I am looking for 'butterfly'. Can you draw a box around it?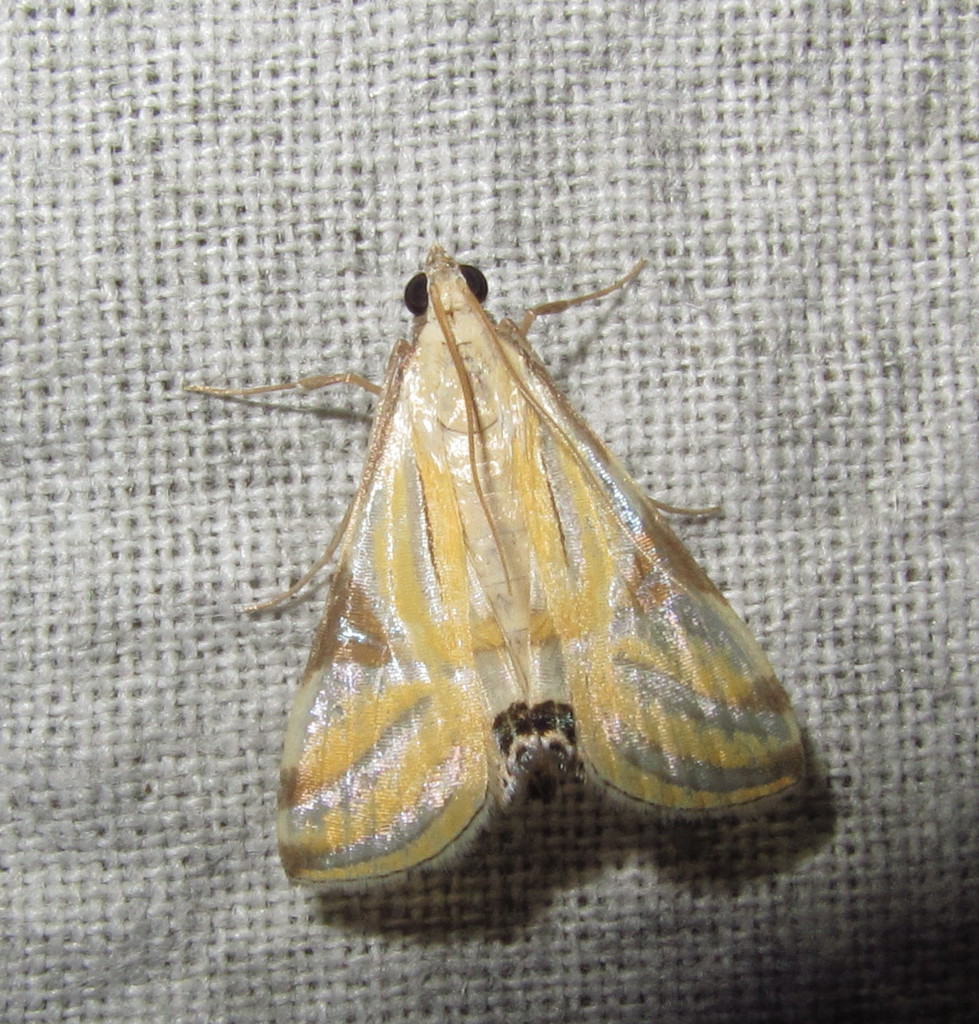
Sure, the bounding box is pyautogui.locateOnScreen(230, 233, 787, 918).
